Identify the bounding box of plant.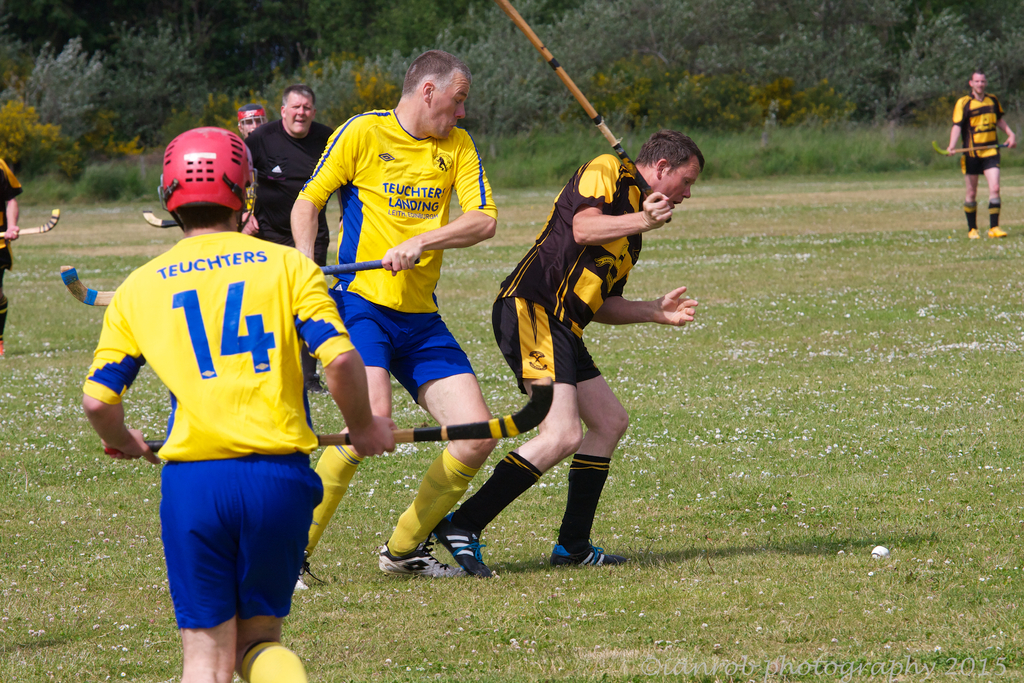
(left=12, top=162, right=159, bottom=206).
